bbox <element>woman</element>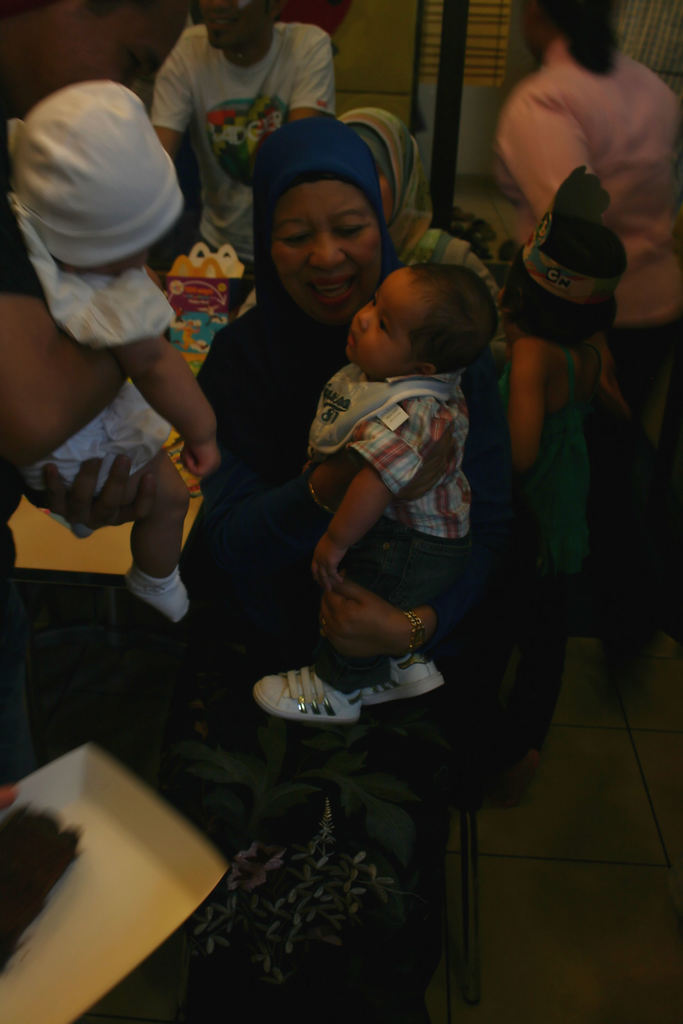
rect(493, 0, 682, 406)
